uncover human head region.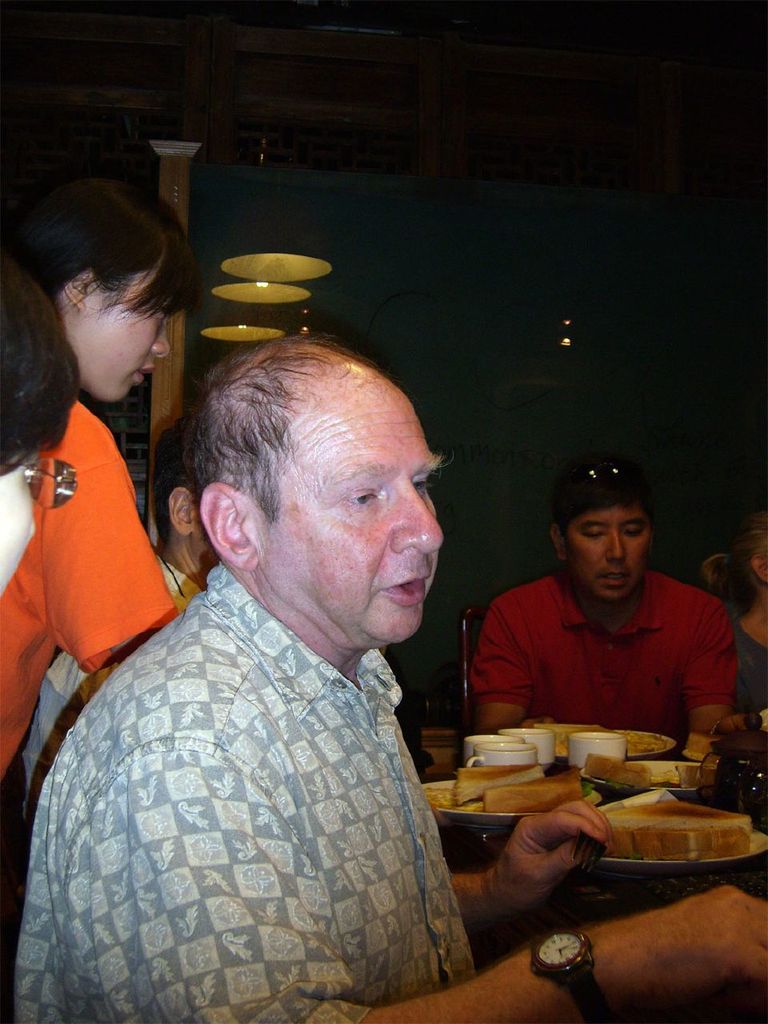
Uncovered: (x1=0, y1=174, x2=200, y2=401).
